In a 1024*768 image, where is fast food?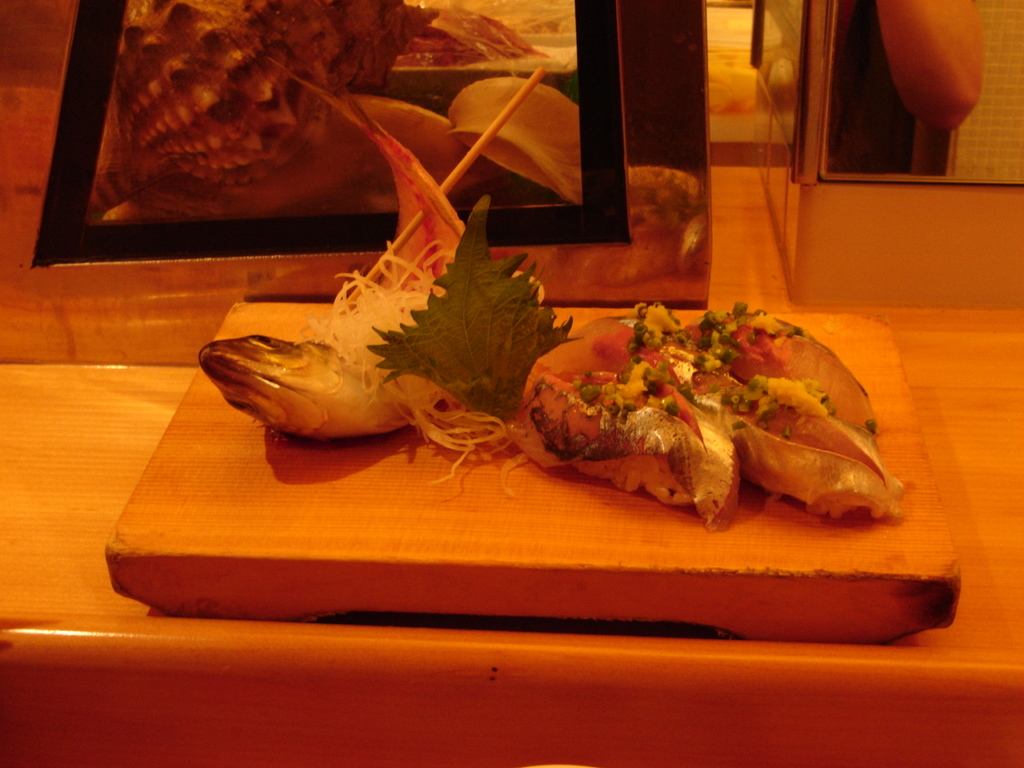
x1=199 y1=52 x2=573 y2=486.
